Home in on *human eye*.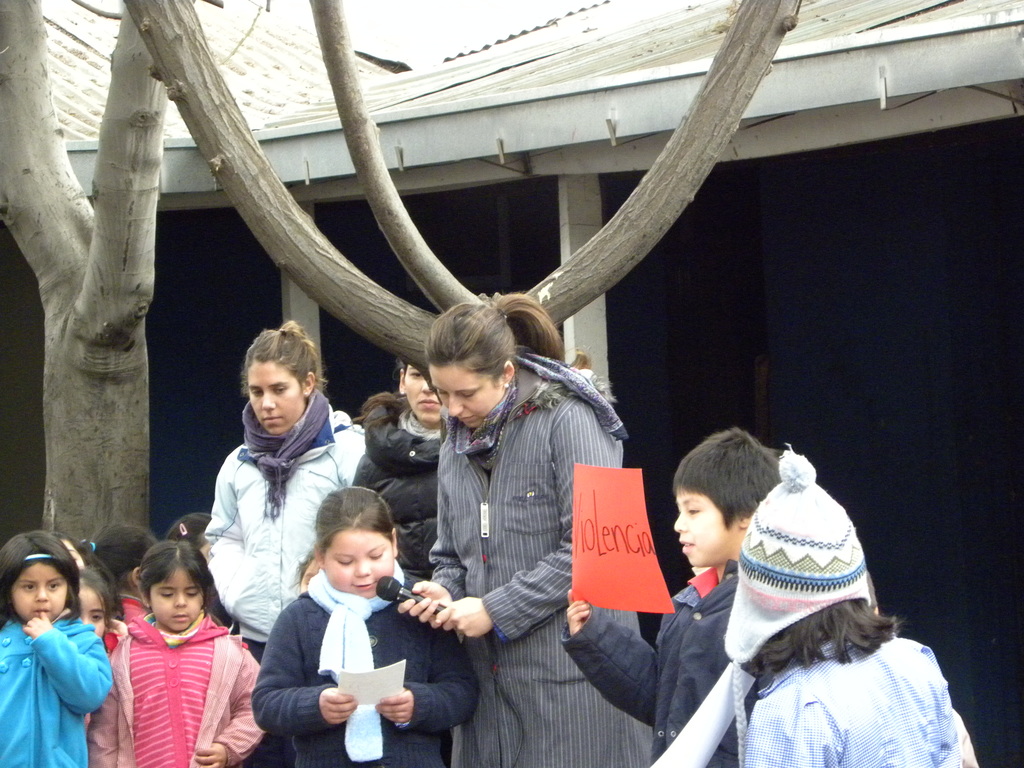
Homed in at [49, 579, 65, 593].
